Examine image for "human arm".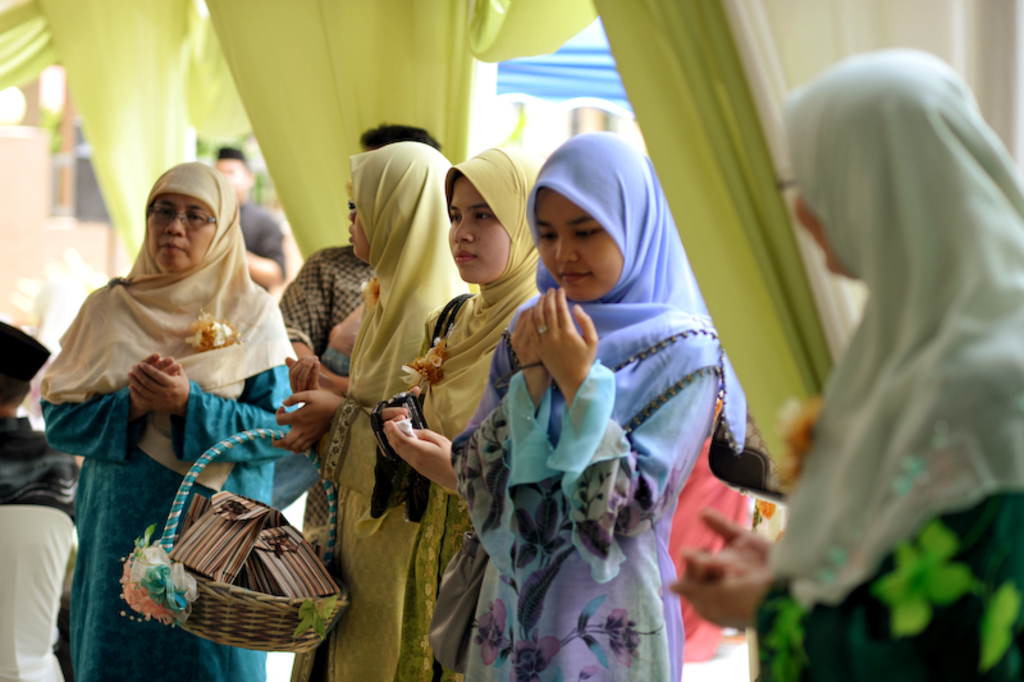
Examination result: locate(257, 380, 387, 462).
